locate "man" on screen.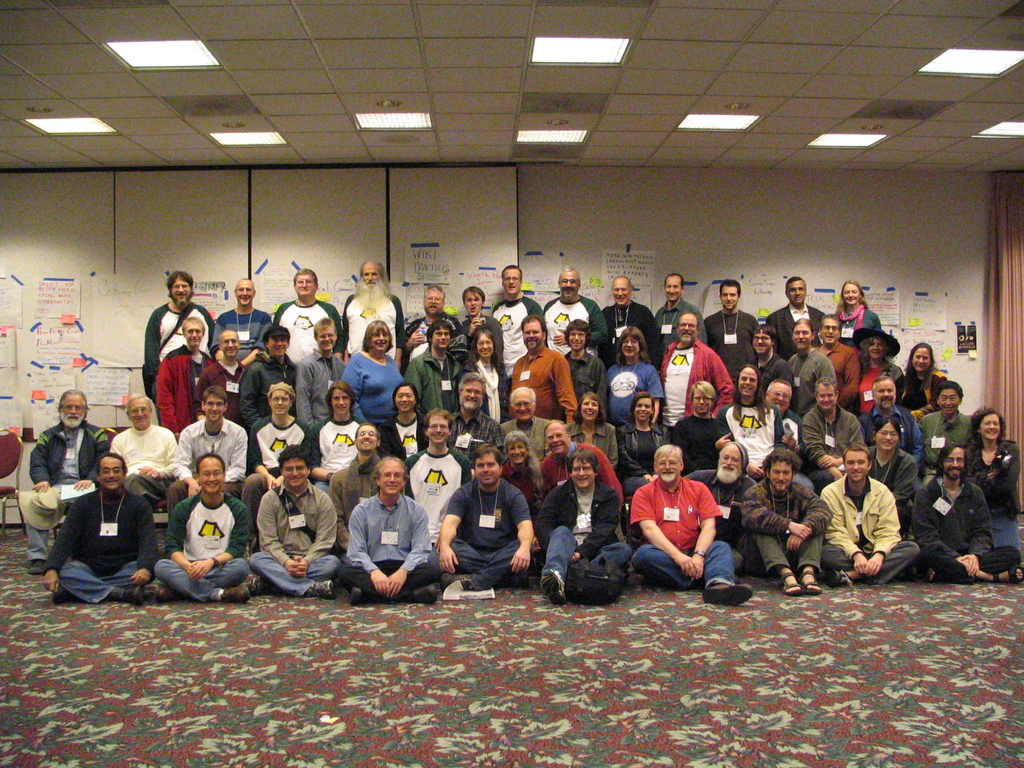
On screen at l=510, t=311, r=586, b=420.
